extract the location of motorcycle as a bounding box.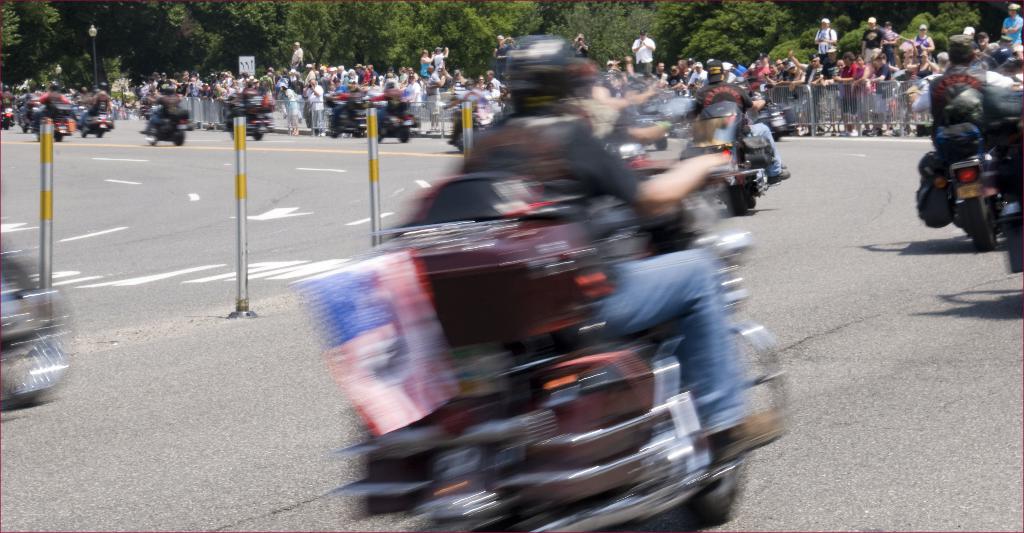
l=325, t=101, r=372, b=137.
